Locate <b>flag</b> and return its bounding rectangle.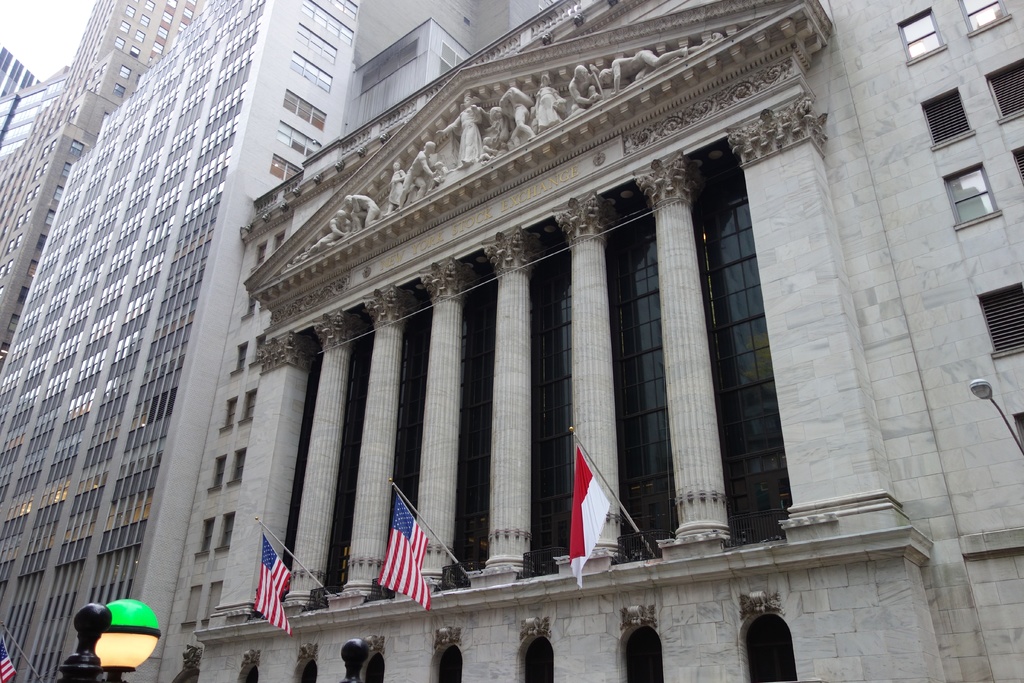
pyautogui.locateOnScreen(572, 444, 611, 584).
